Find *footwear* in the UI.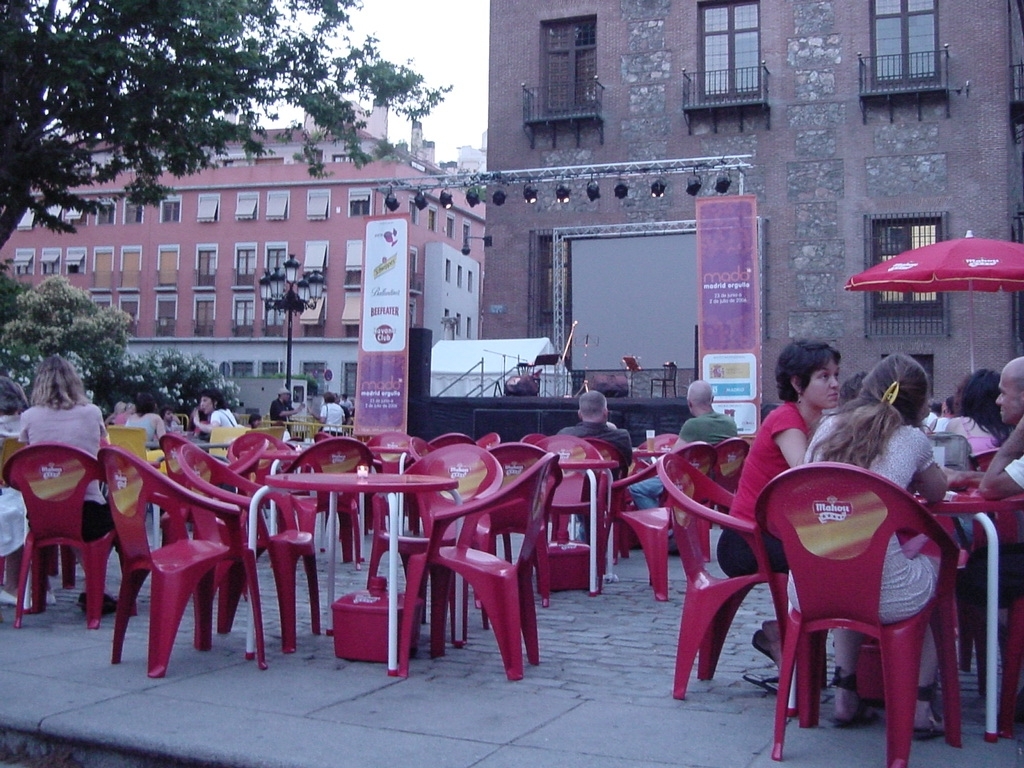
UI element at locate(742, 669, 780, 693).
